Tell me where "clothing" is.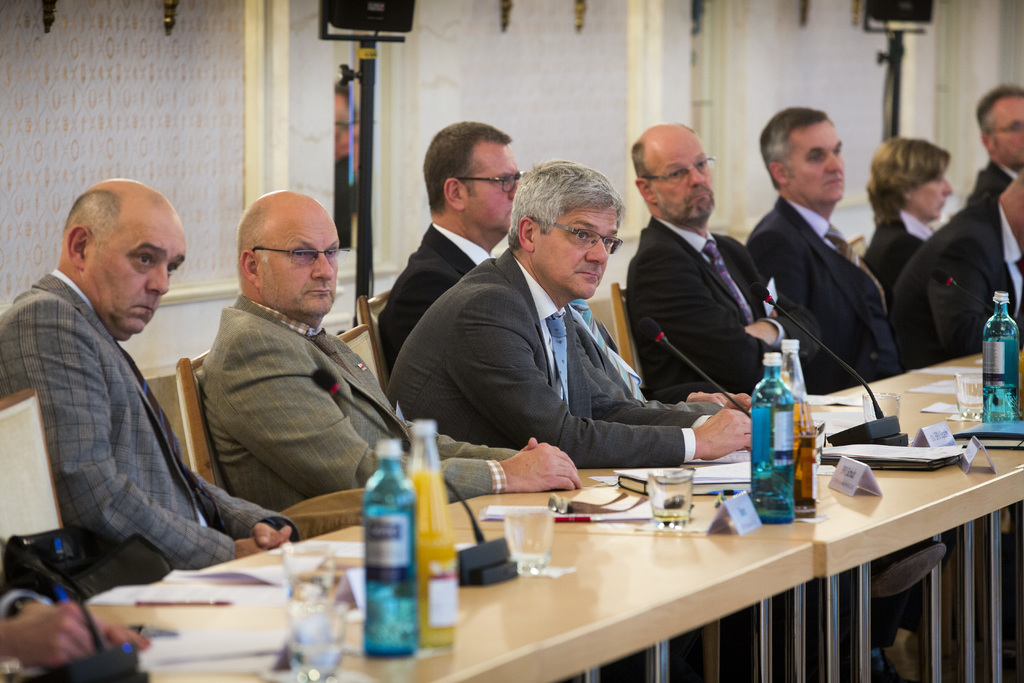
"clothing" is at [x1=883, y1=197, x2=1023, y2=367].
